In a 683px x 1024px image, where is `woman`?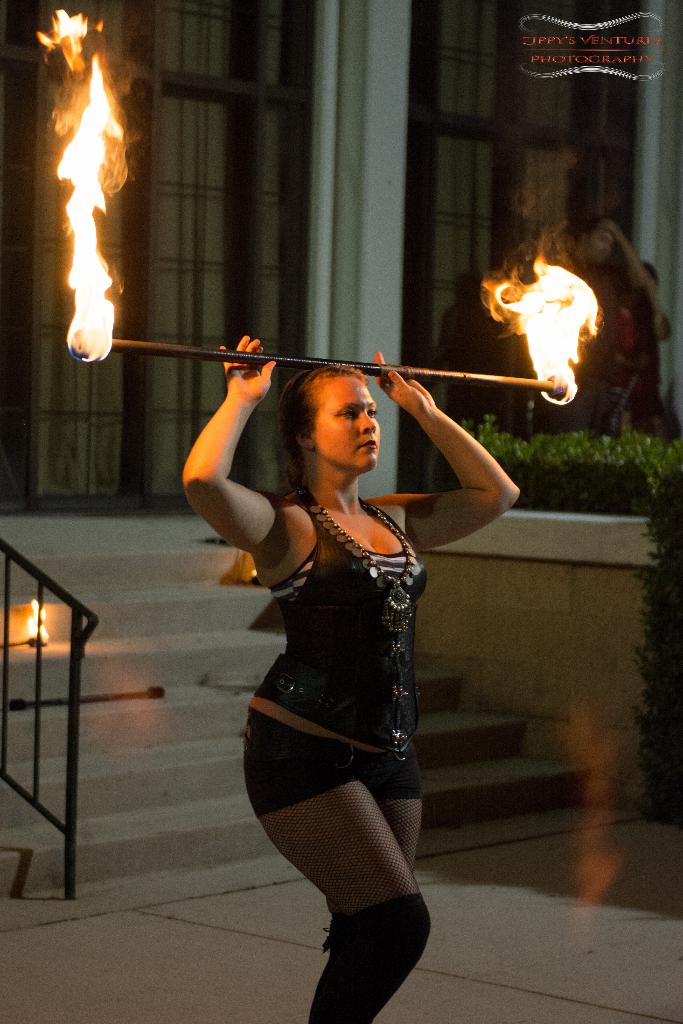
bbox(196, 270, 470, 996).
